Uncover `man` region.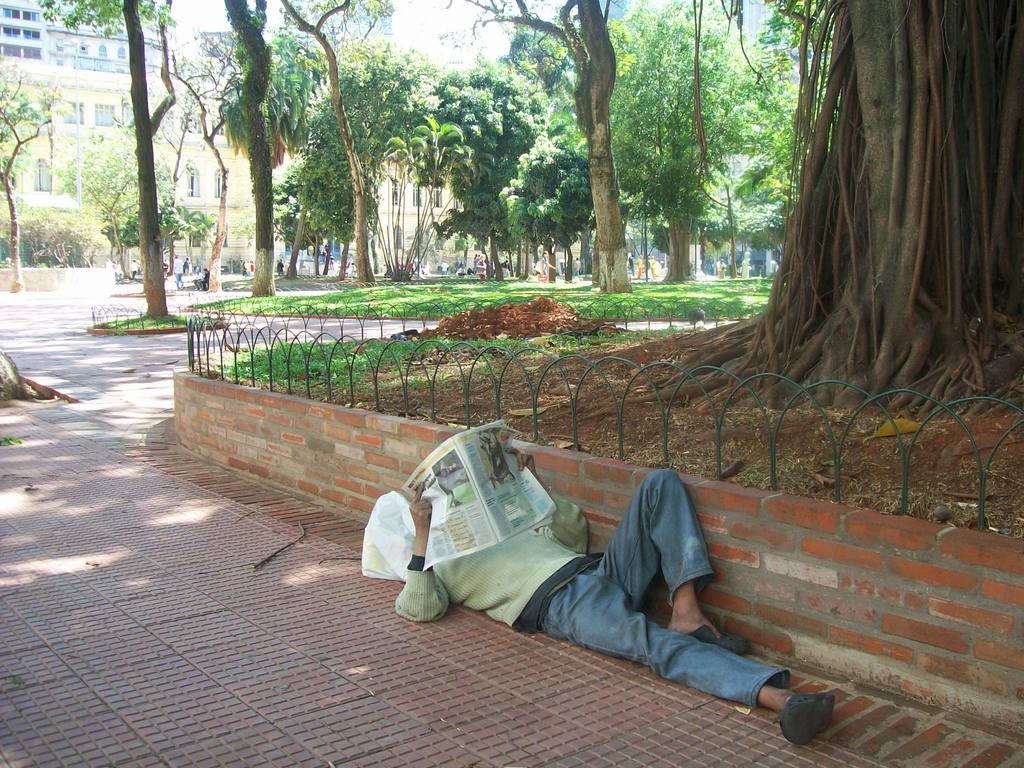
Uncovered: region(353, 421, 850, 751).
